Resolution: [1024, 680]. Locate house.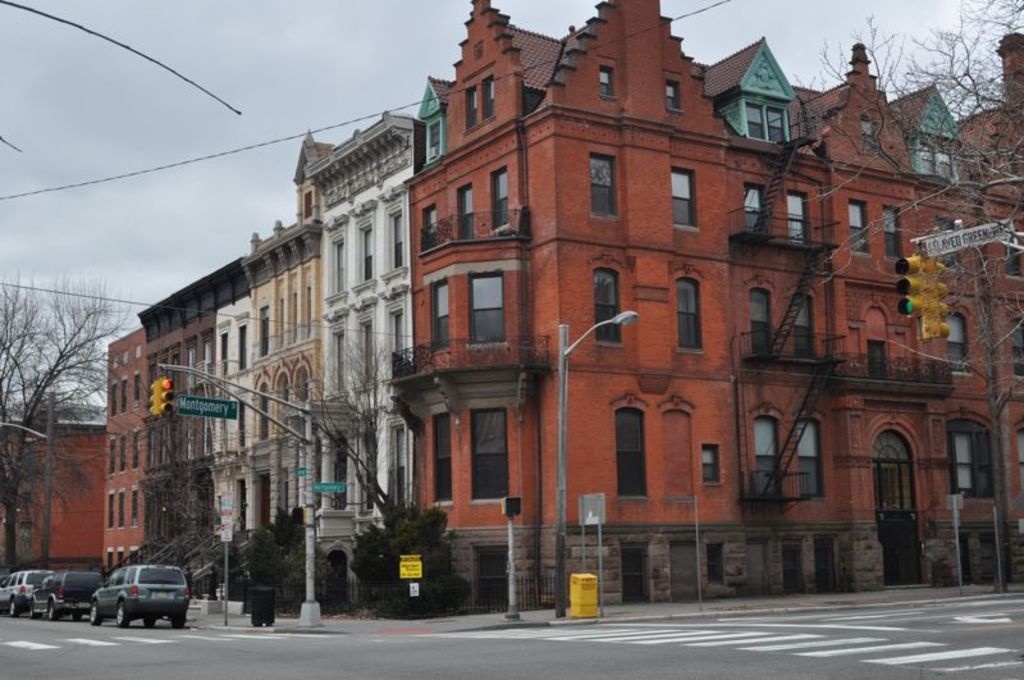
<bbox>402, 0, 1023, 619</bbox>.
